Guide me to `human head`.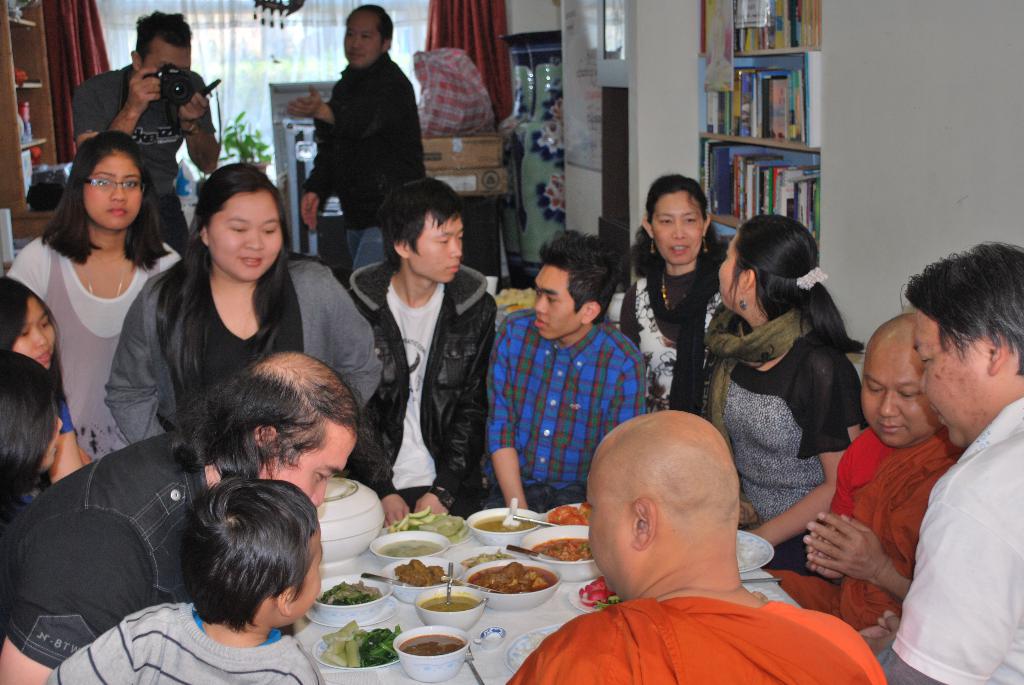
Guidance: {"x1": 641, "y1": 176, "x2": 713, "y2": 267}.
